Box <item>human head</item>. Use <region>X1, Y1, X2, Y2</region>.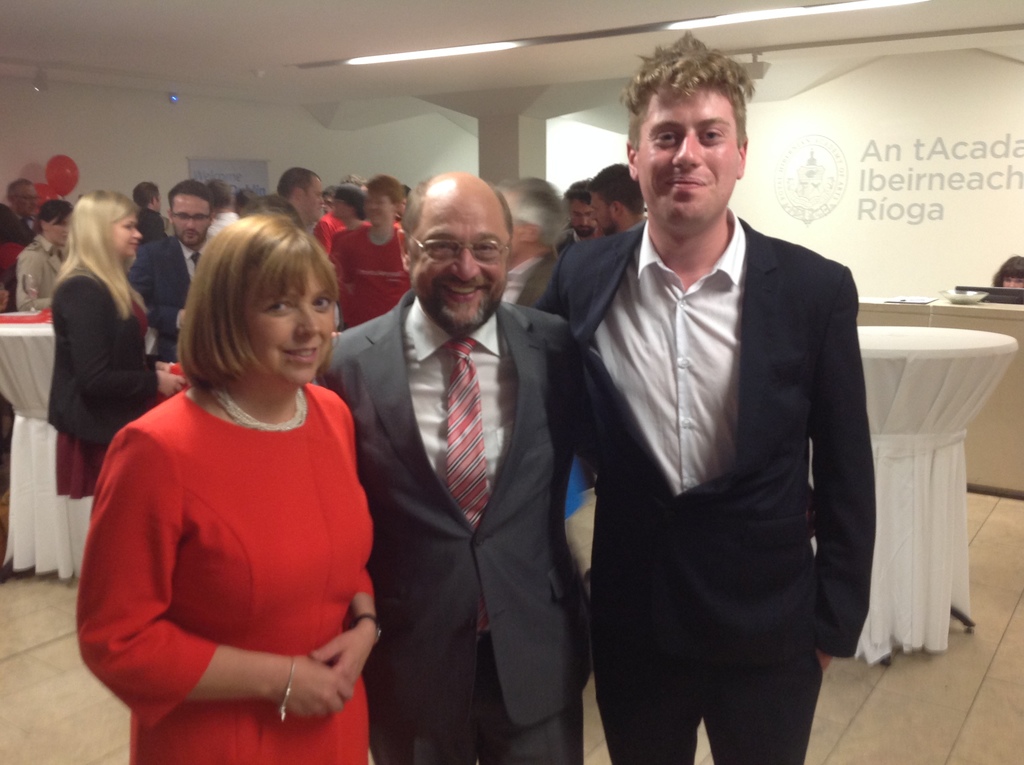
<region>68, 189, 145, 261</region>.
